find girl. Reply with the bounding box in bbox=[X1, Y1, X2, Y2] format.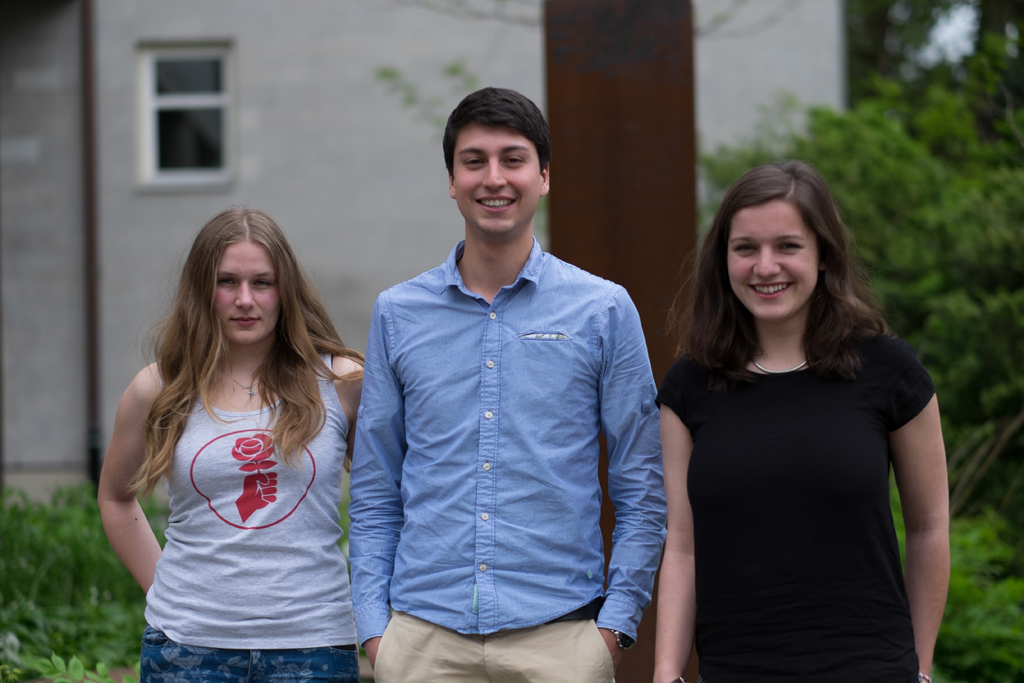
bbox=[651, 159, 949, 682].
